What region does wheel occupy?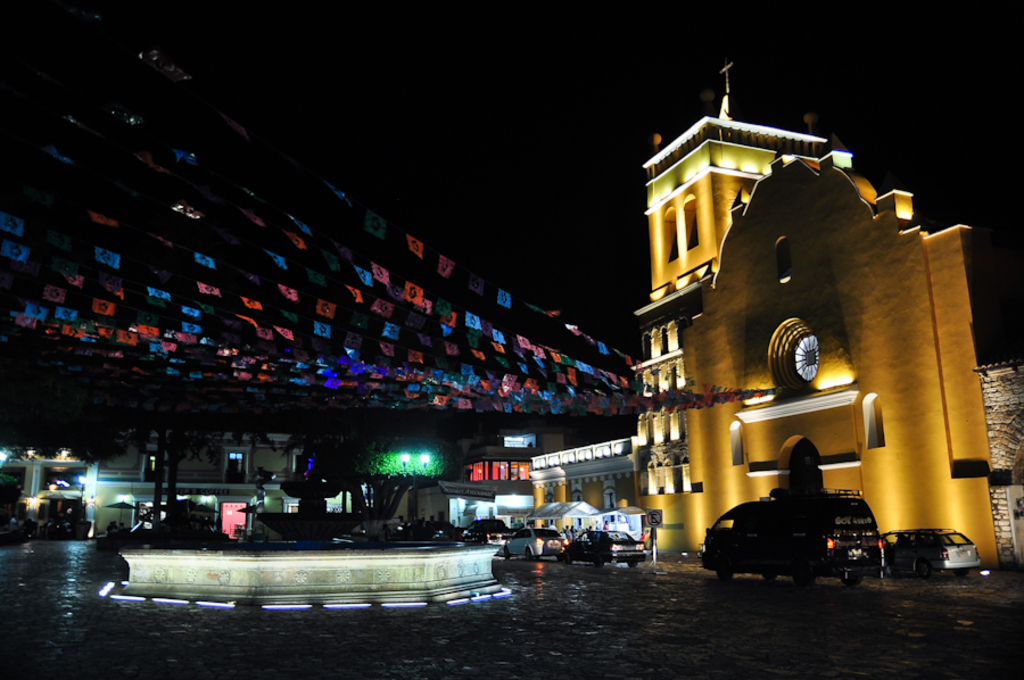
{"x1": 525, "y1": 546, "x2": 534, "y2": 558}.
